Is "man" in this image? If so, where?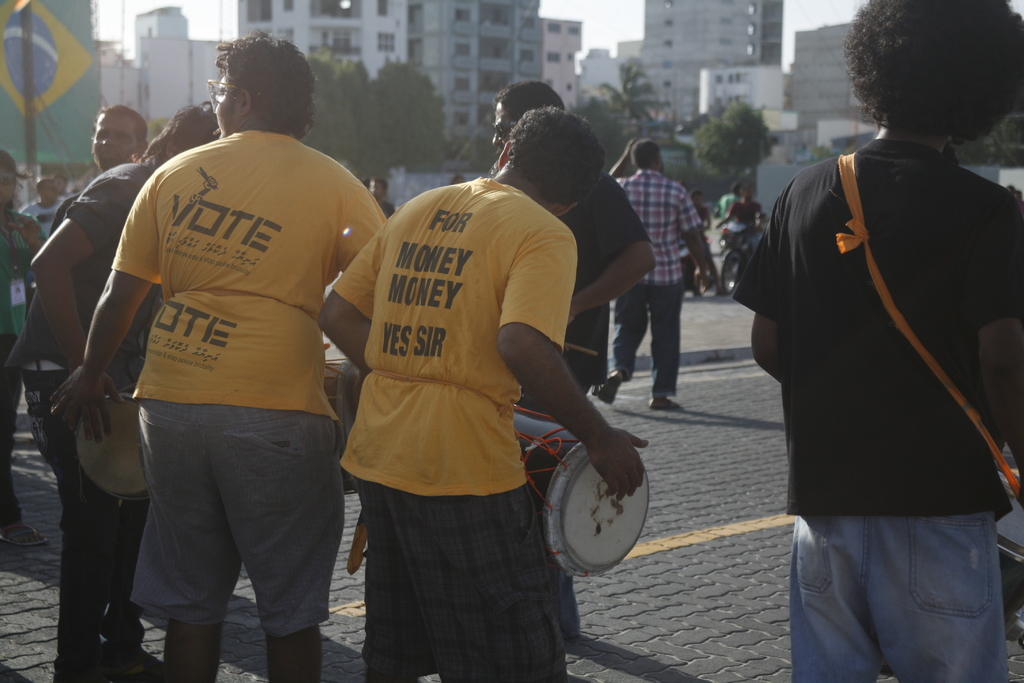
Yes, at 490/78/656/643.
